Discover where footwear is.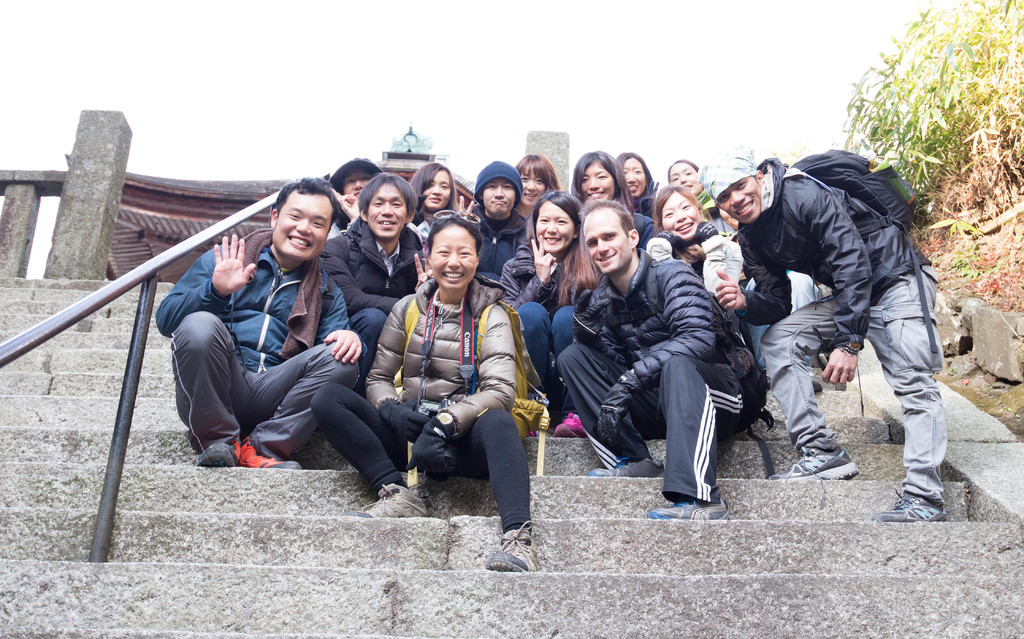
Discovered at rect(239, 436, 301, 470).
